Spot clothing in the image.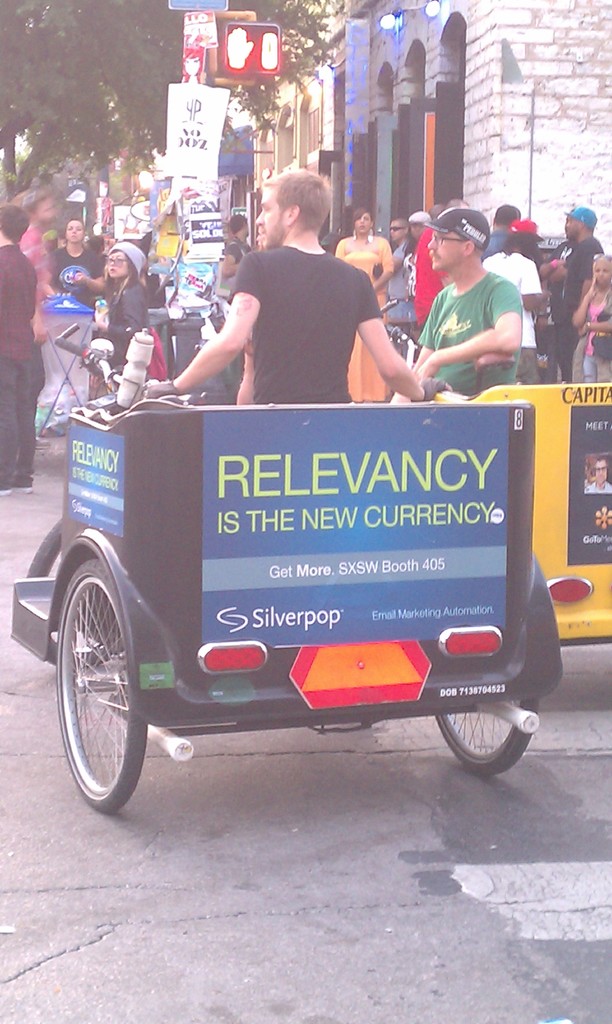
clothing found at box(17, 223, 56, 409).
